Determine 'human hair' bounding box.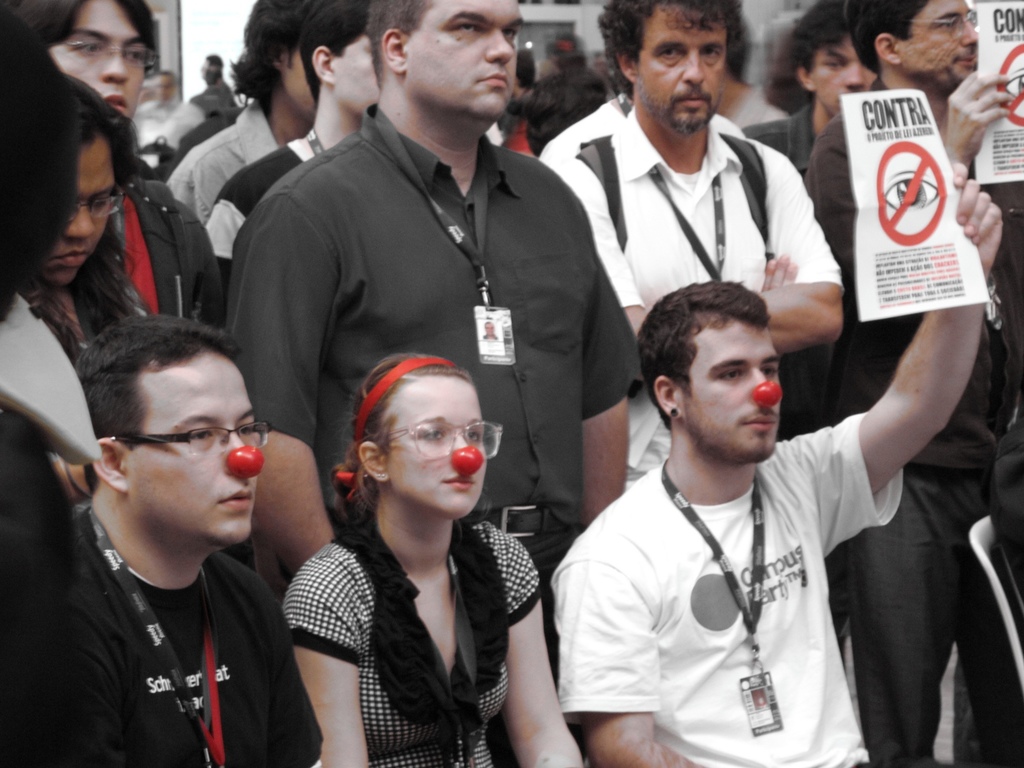
Determined: [525,67,604,158].
